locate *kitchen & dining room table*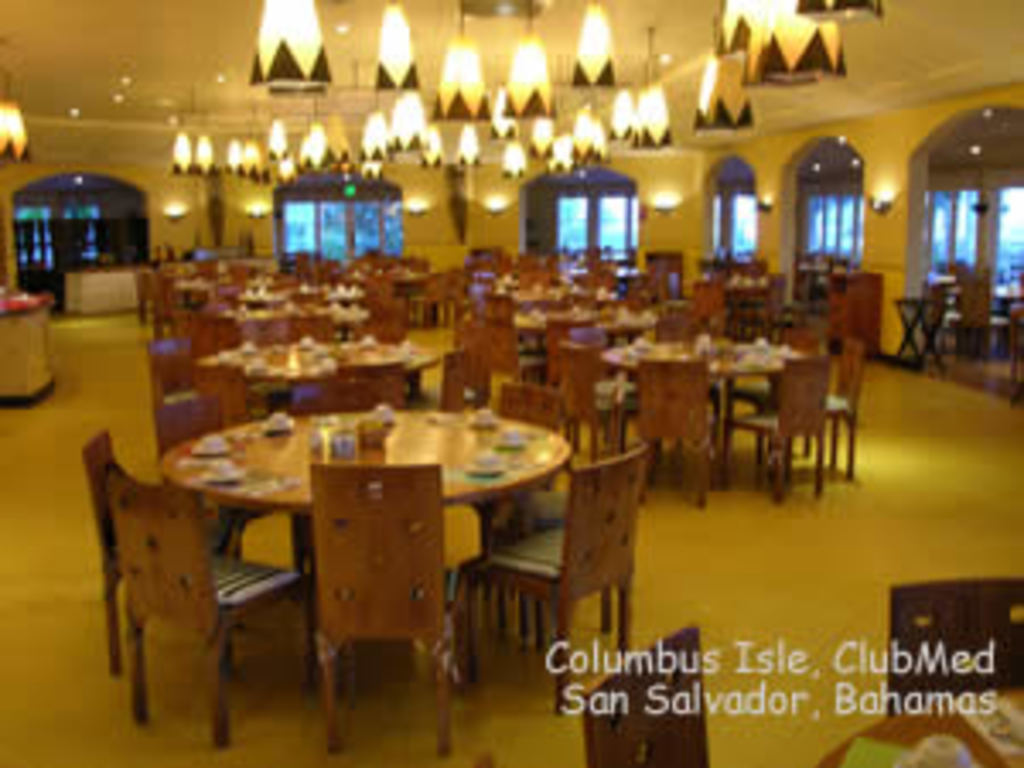
bbox=[24, 355, 802, 717]
